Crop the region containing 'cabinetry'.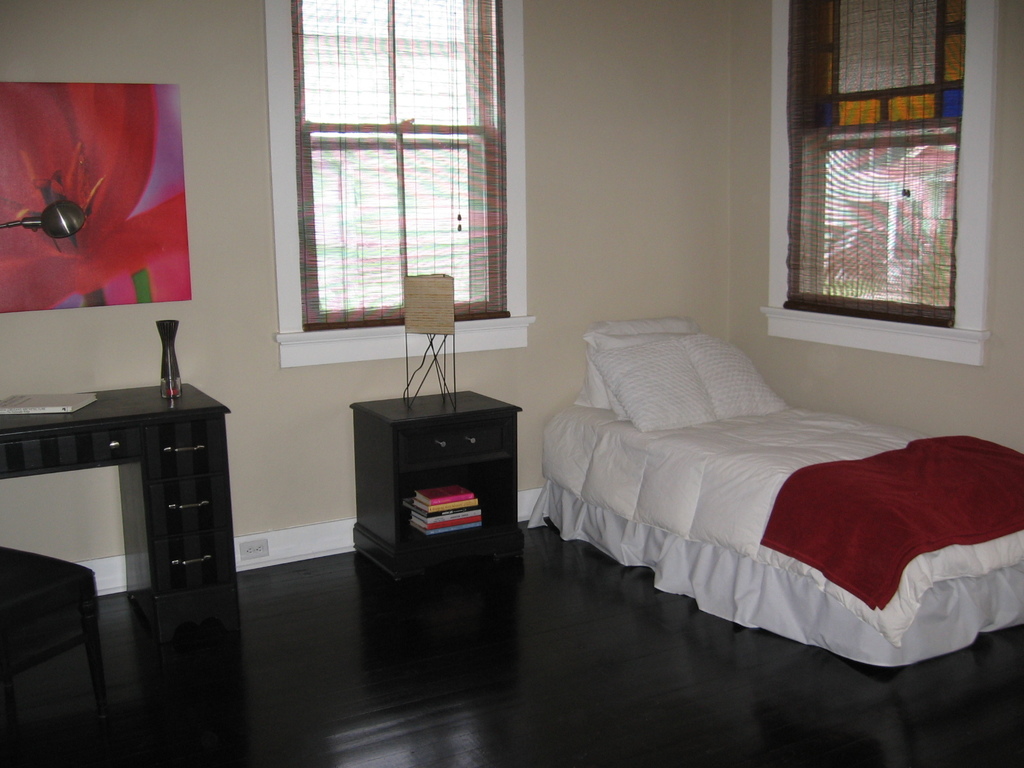
Crop region: [left=326, top=363, right=522, bottom=595].
